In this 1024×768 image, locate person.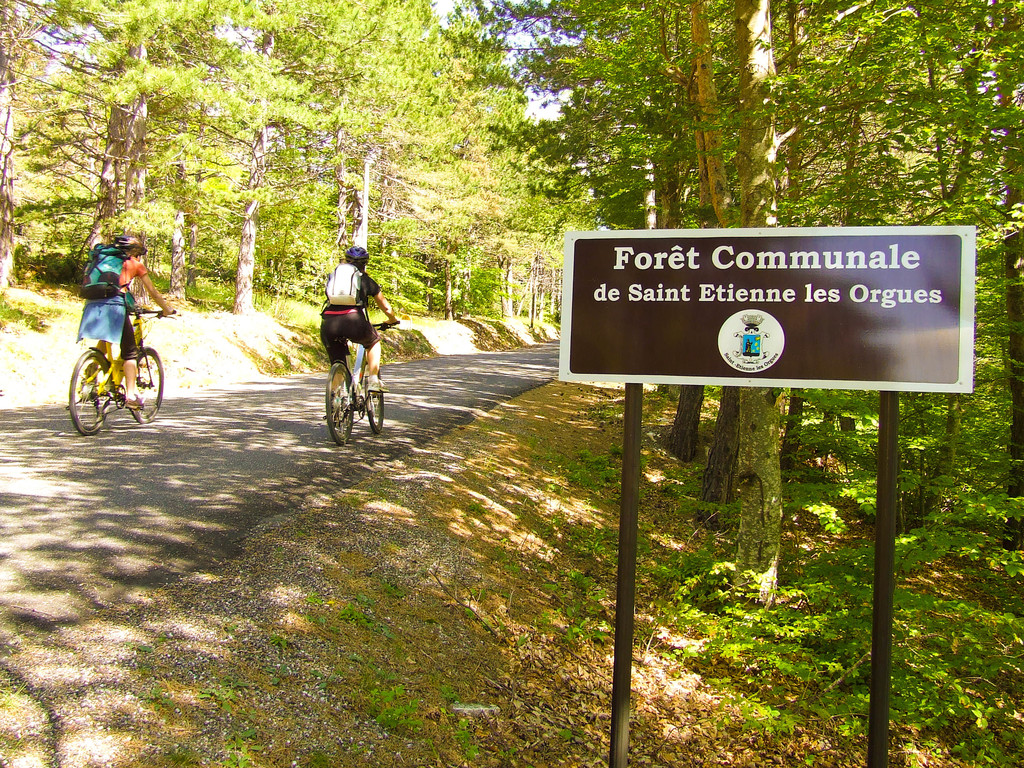
Bounding box: box=[77, 232, 175, 412].
